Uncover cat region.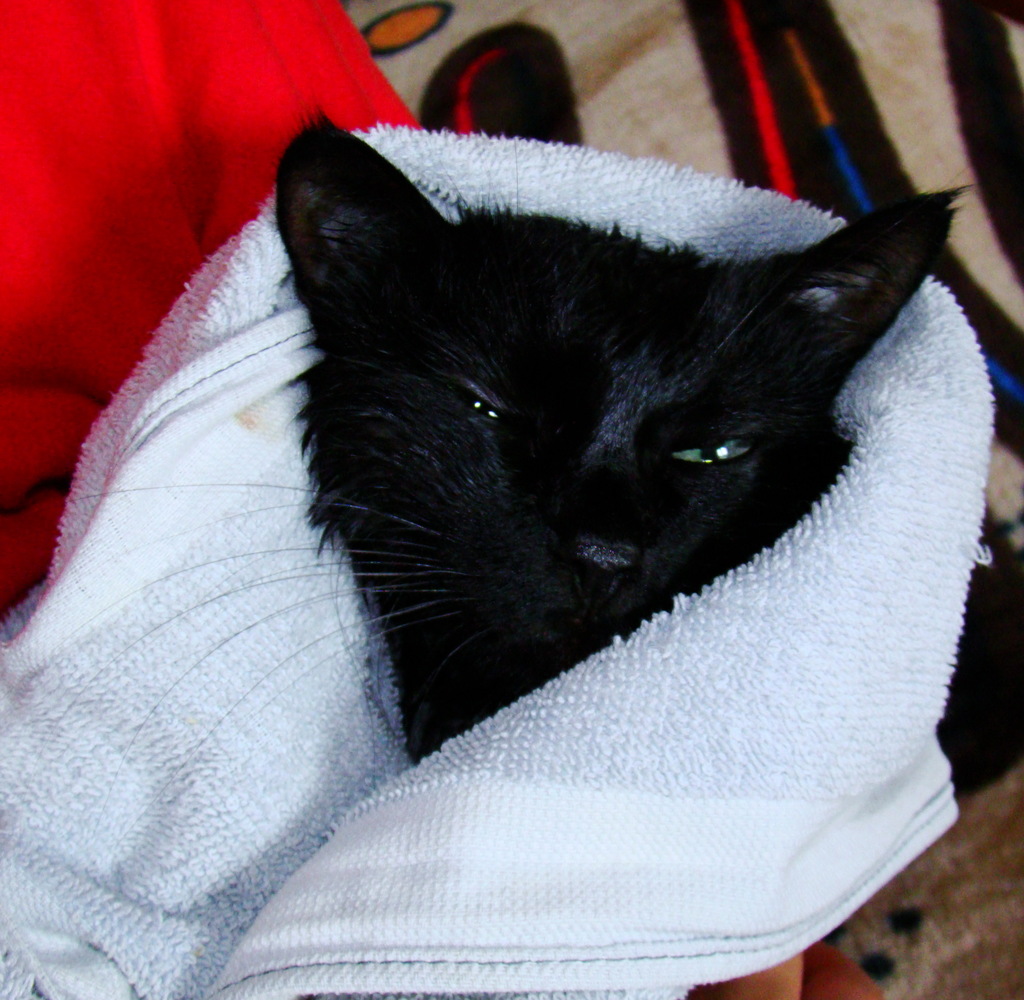
Uncovered: bbox=[271, 108, 969, 759].
